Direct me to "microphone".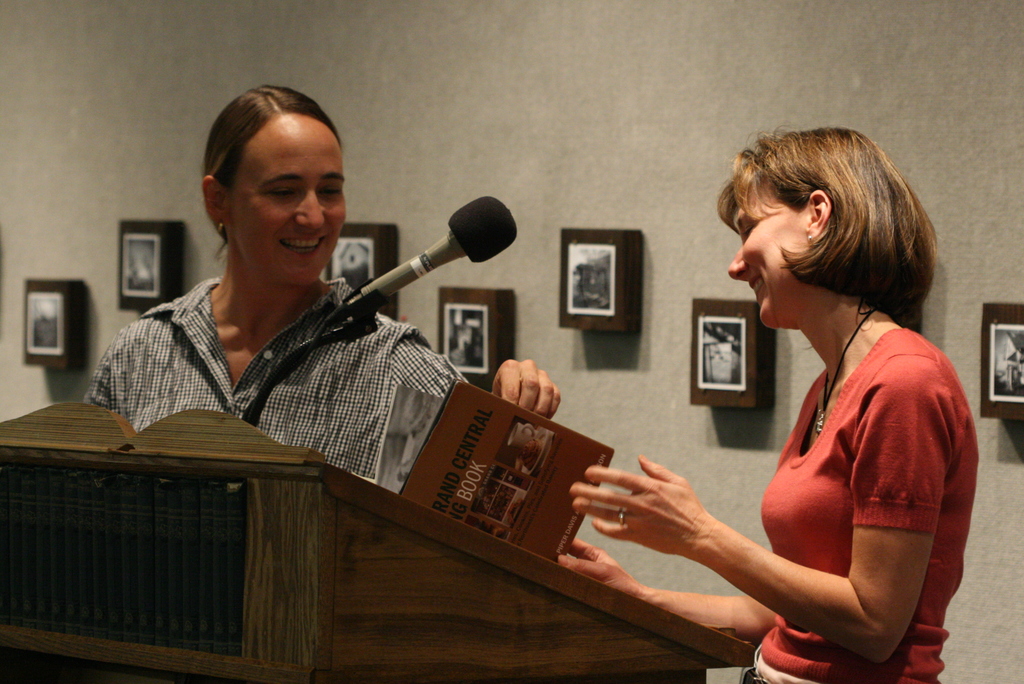
Direction: [x1=317, y1=212, x2=522, y2=323].
